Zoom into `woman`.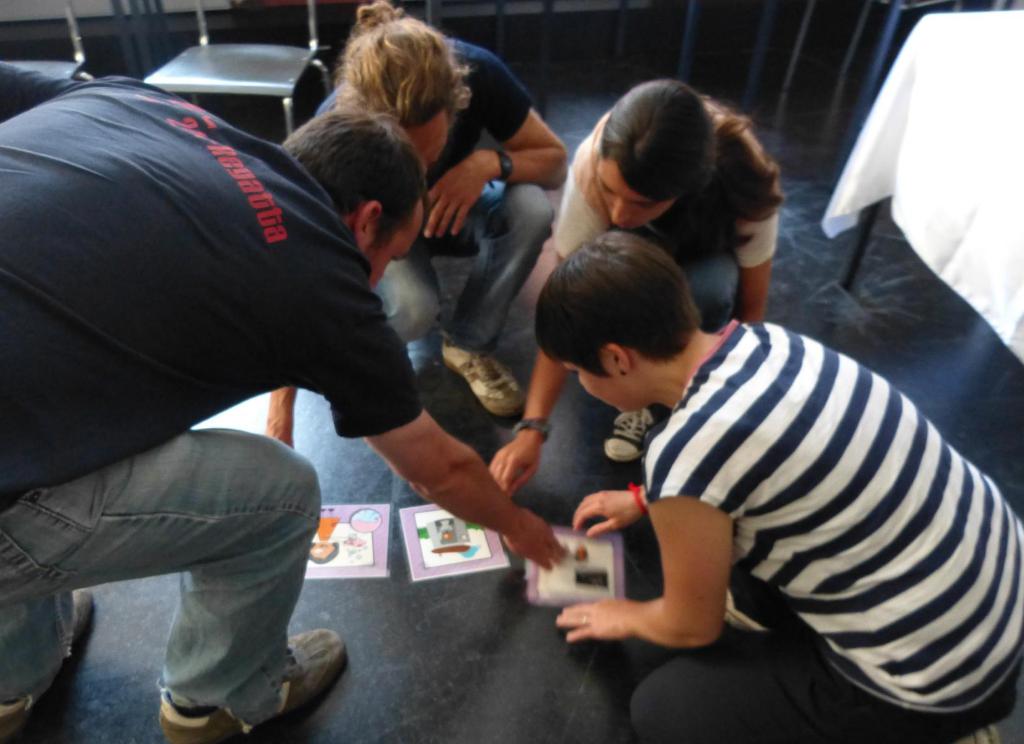
Zoom target: crop(535, 229, 1023, 741).
